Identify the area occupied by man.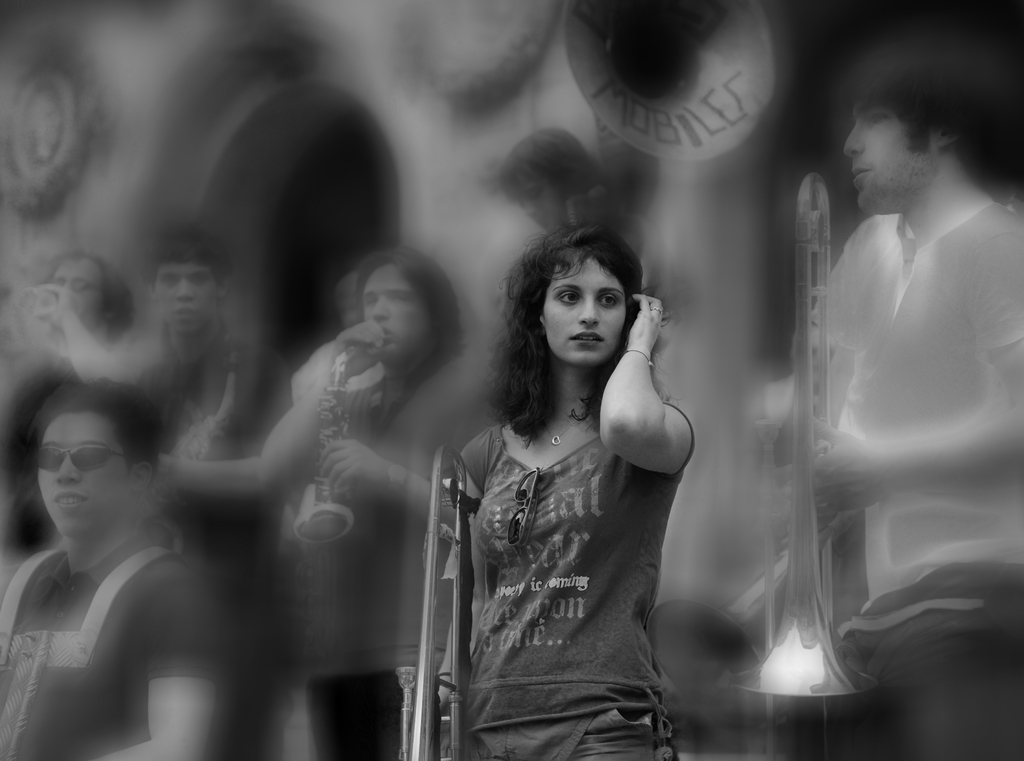
Area: region(131, 227, 296, 760).
